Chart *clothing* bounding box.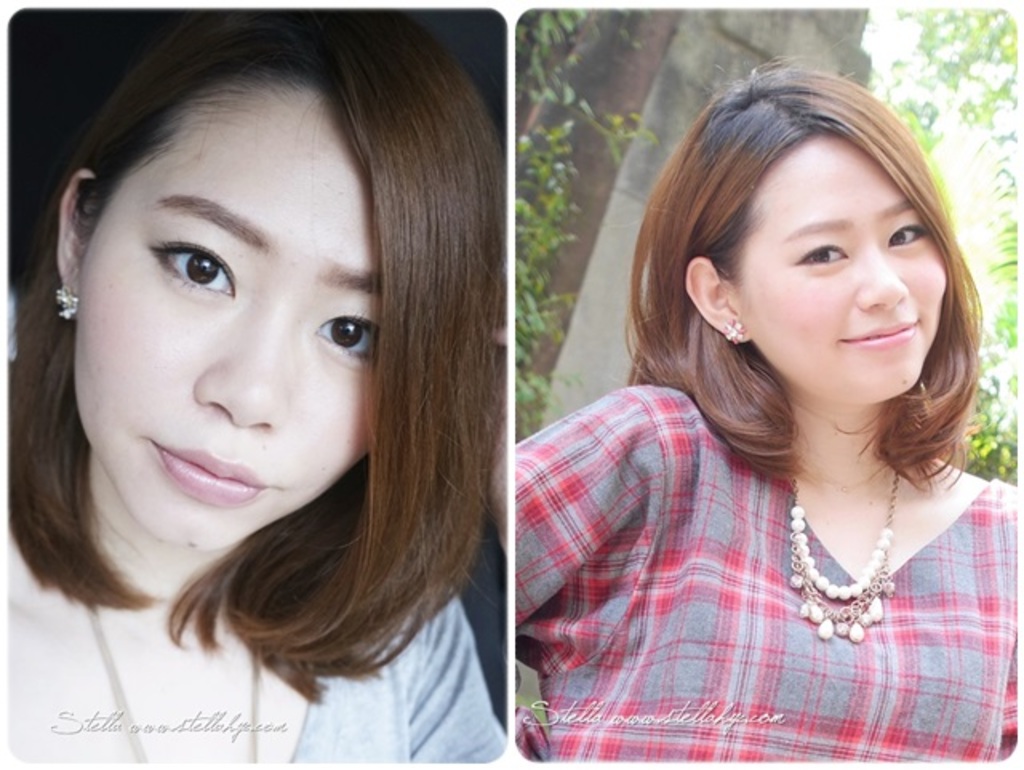
Charted: <bbox>456, 357, 1021, 732</bbox>.
